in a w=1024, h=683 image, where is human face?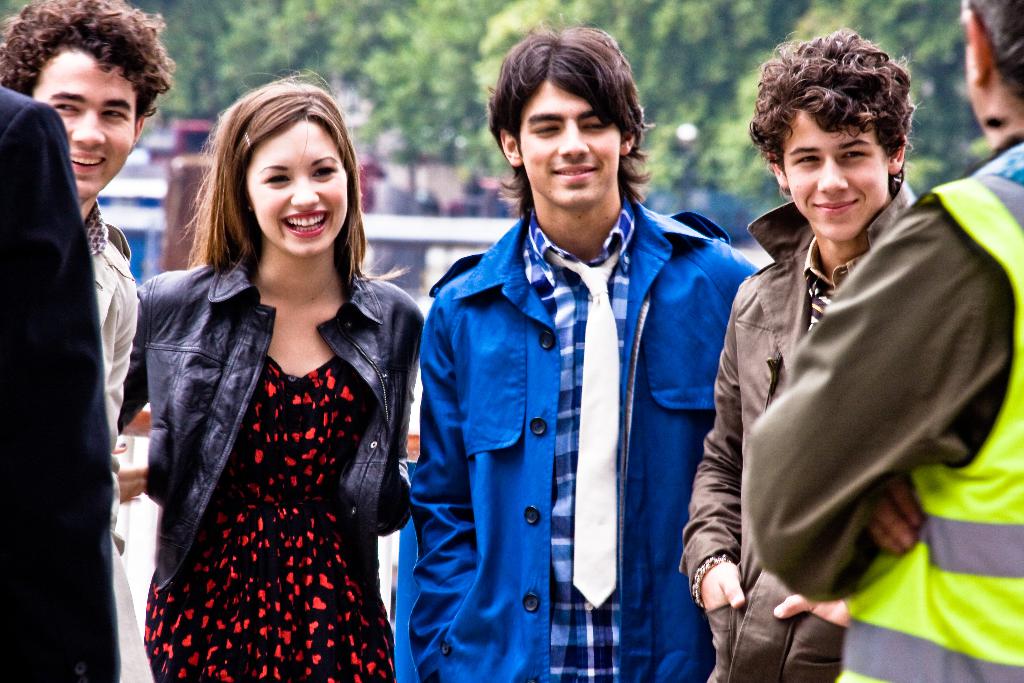
crop(32, 54, 143, 208).
